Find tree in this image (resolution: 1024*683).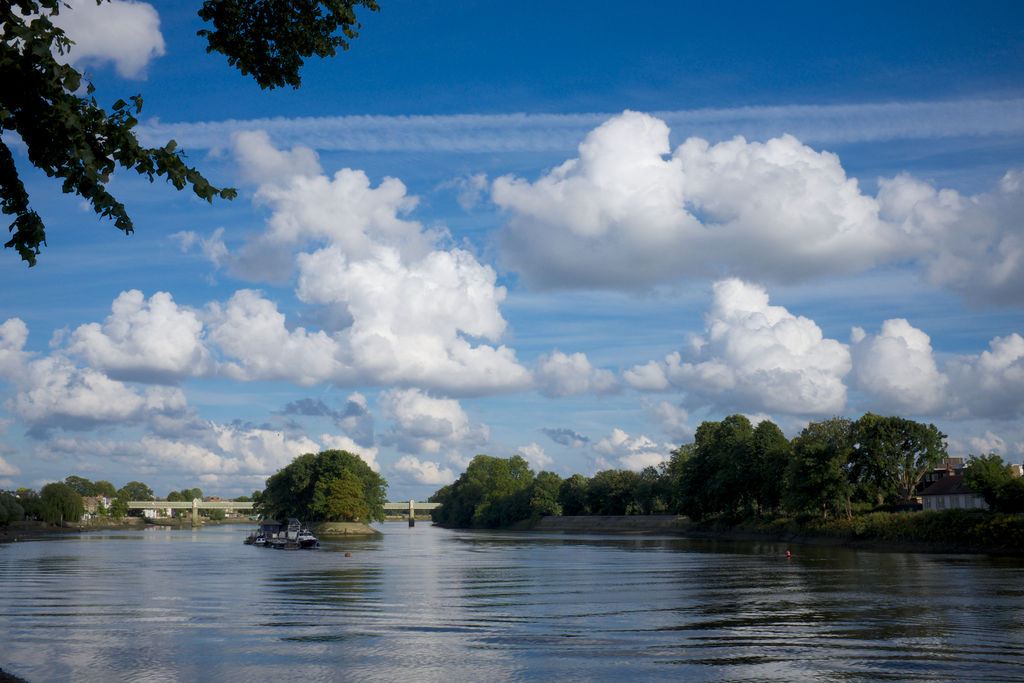
rect(0, 2, 377, 266).
